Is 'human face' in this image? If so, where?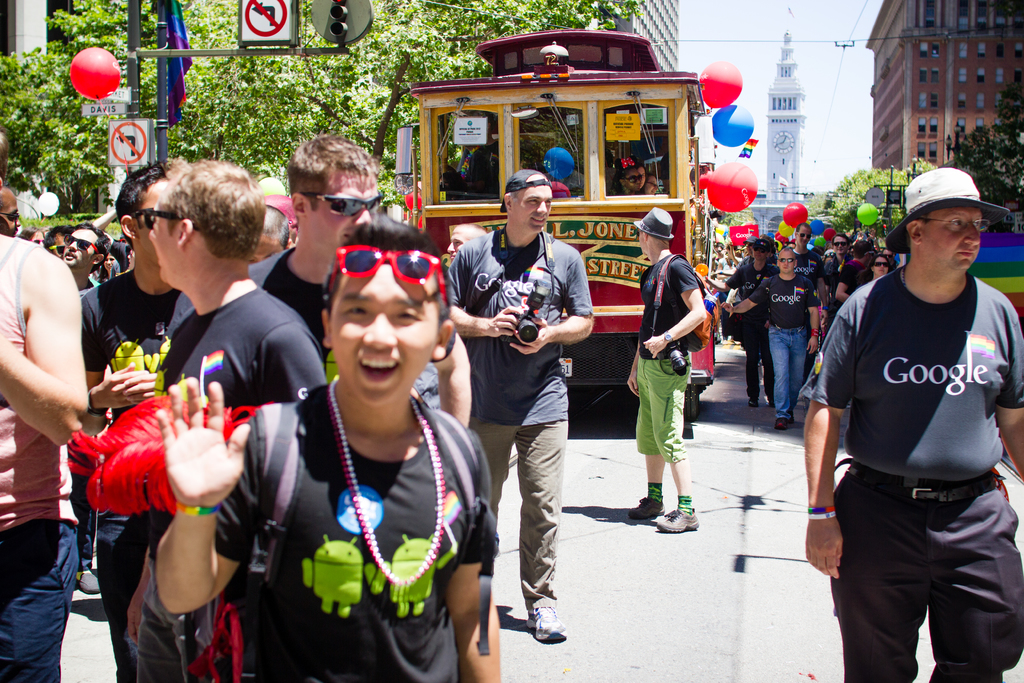
Yes, at bbox=(834, 237, 846, 254).
